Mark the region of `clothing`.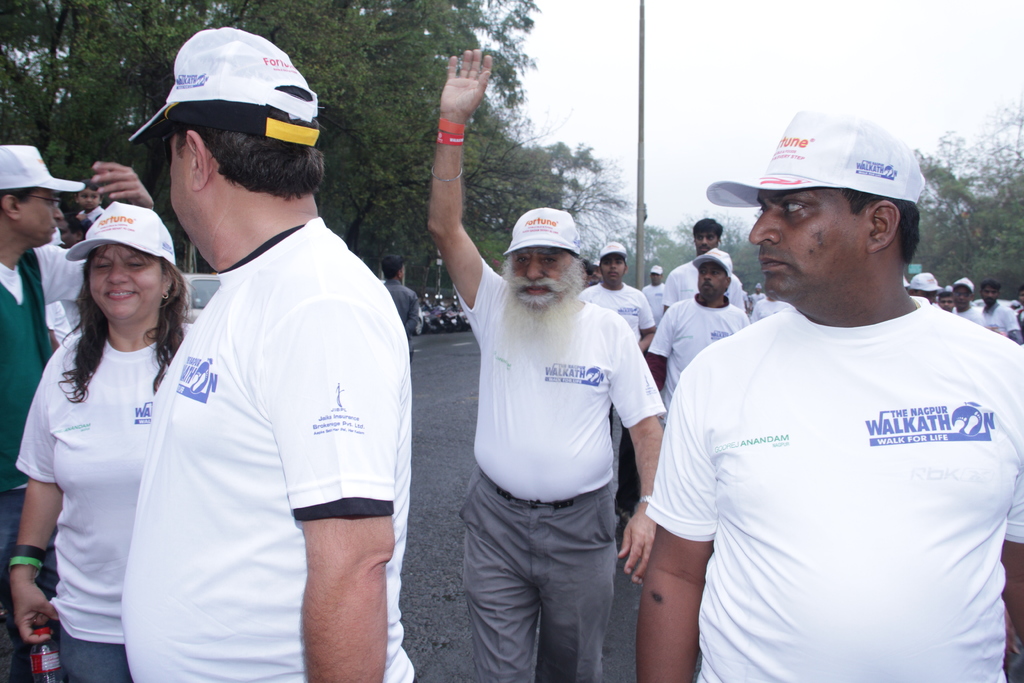
Region: Rect(577, 286, 661, 504).
